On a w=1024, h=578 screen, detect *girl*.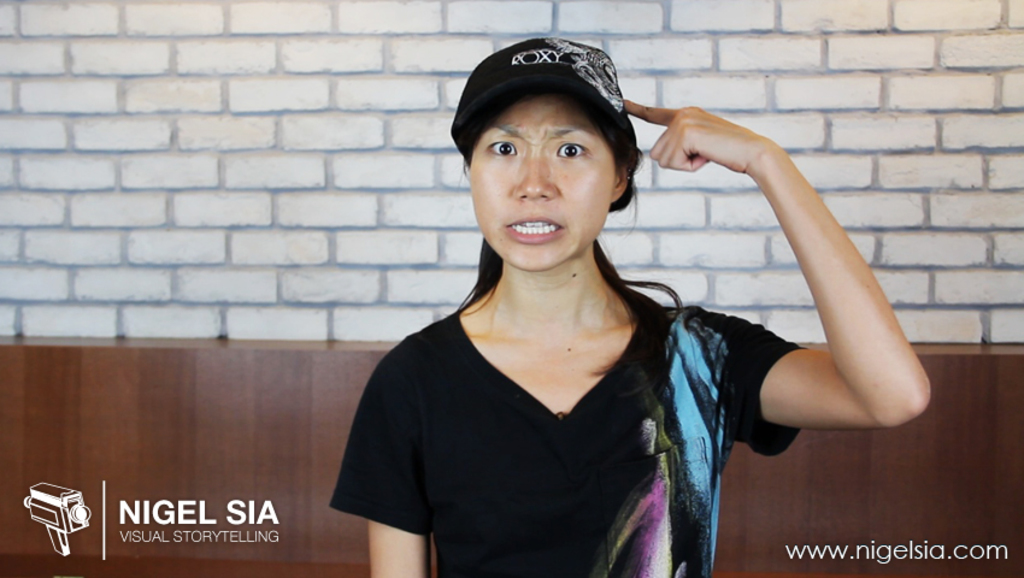
left=326, top=37, right=932, bottom=577.
